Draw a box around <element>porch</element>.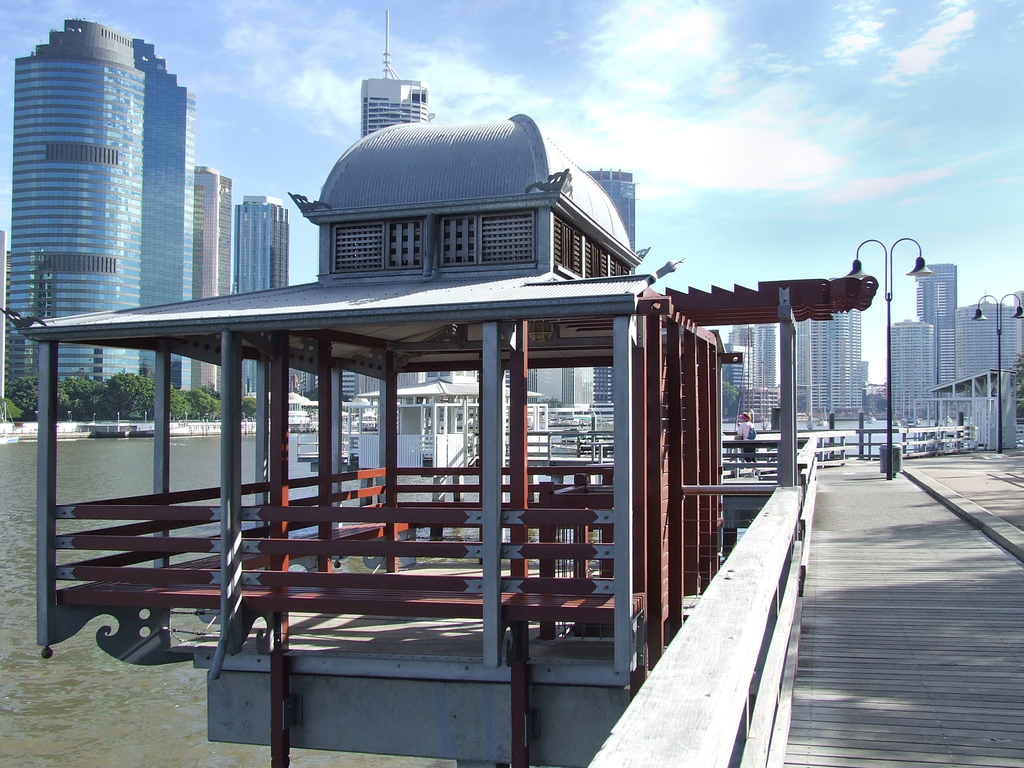
box(38, 448, 711, 689).
